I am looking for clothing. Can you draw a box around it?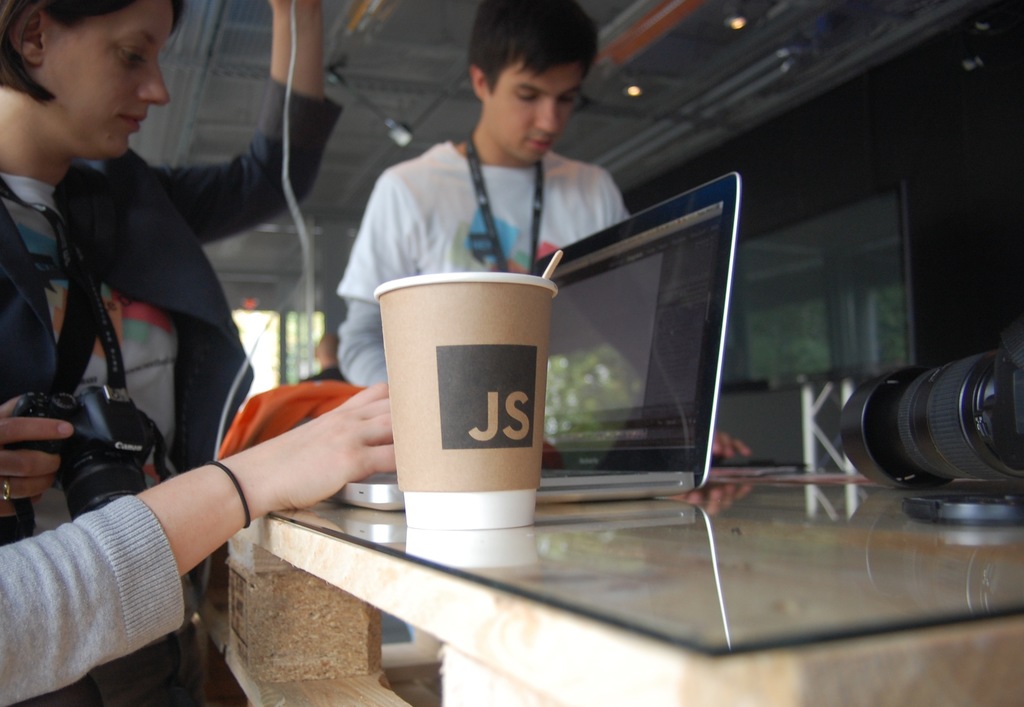
Sure, the bounding box is left=3, top=69, right=344, bottom=706.
